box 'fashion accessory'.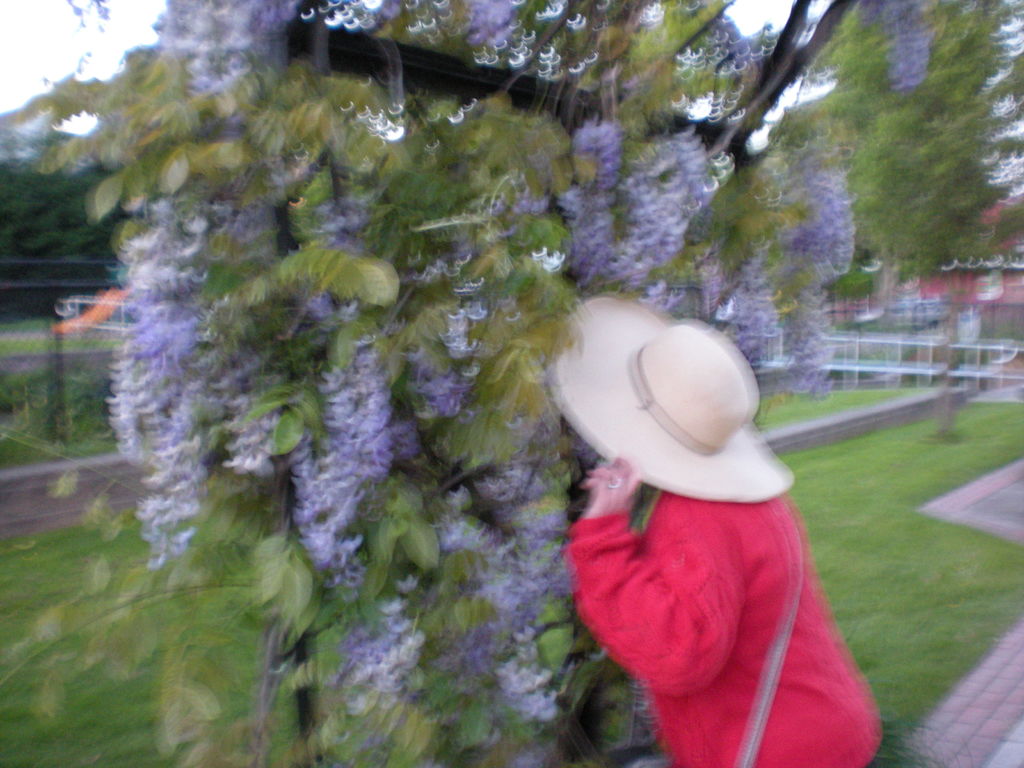
crop(725, 513, 804, 767).
